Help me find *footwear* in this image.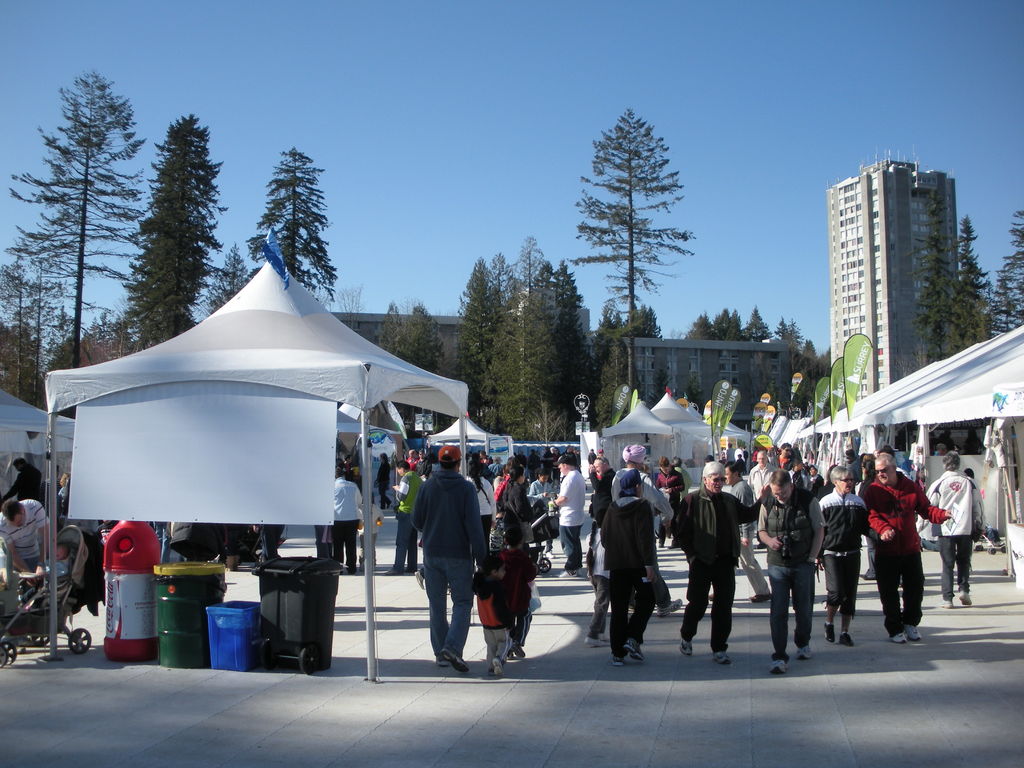
Found it: [822, 621, 835, 643].
